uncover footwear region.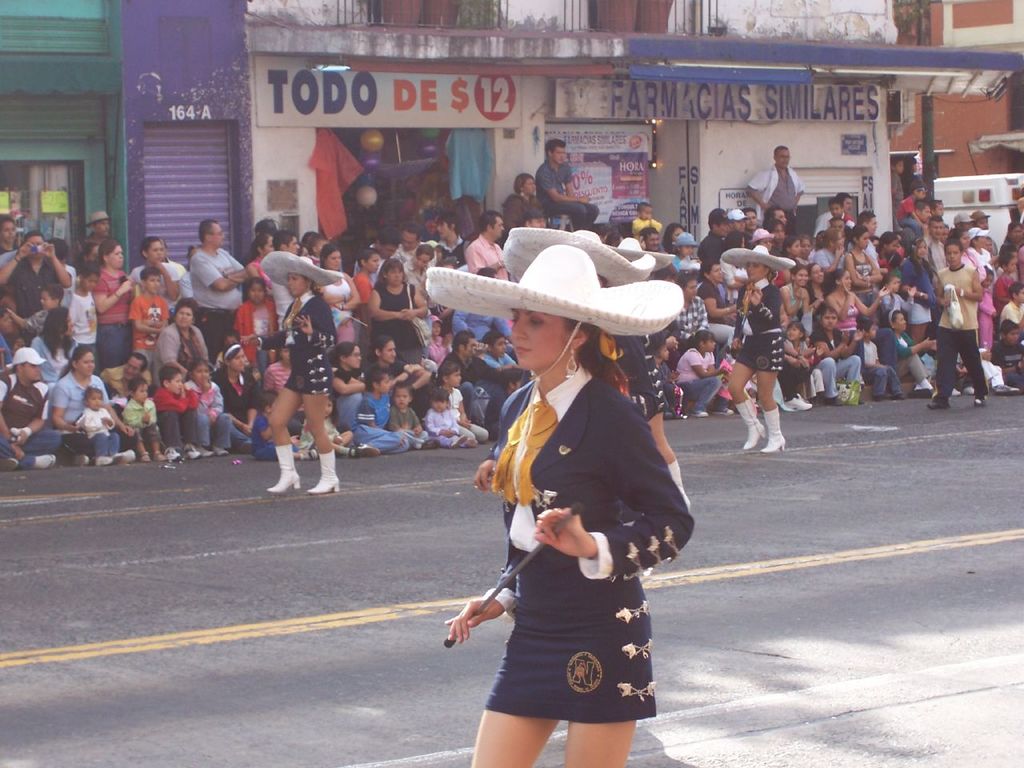
Uncovered: BBox(38, 454, 52, 466).
